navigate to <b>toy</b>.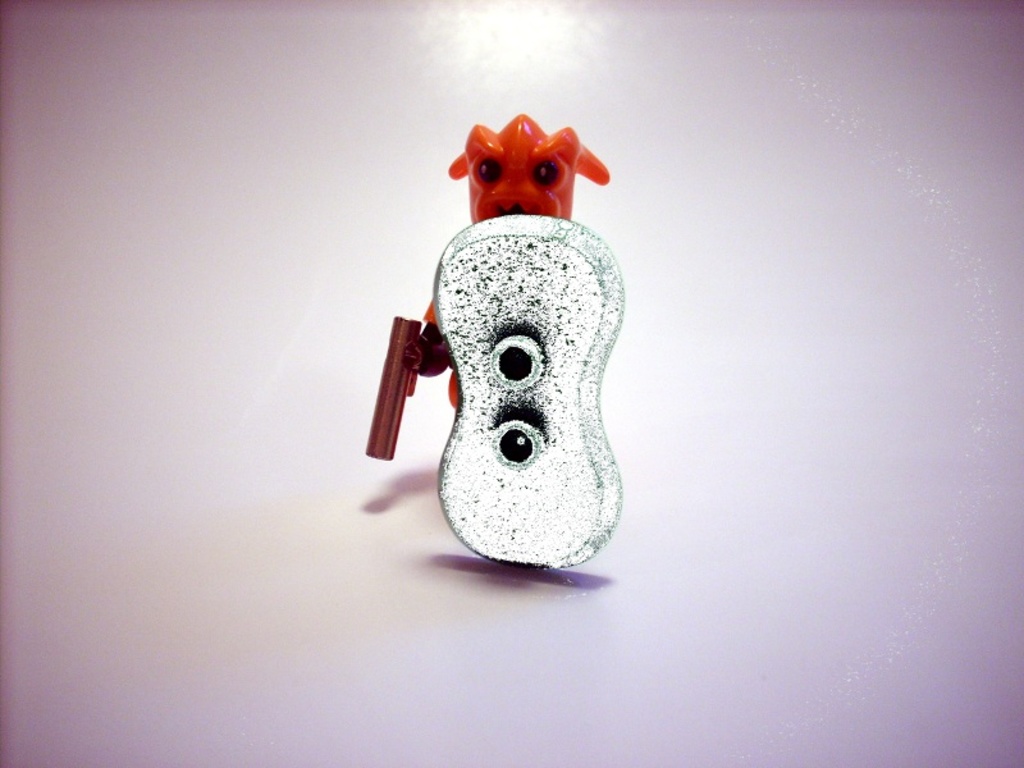
Navigation target: x1=364 y1=150 x2=654 y2=557.
